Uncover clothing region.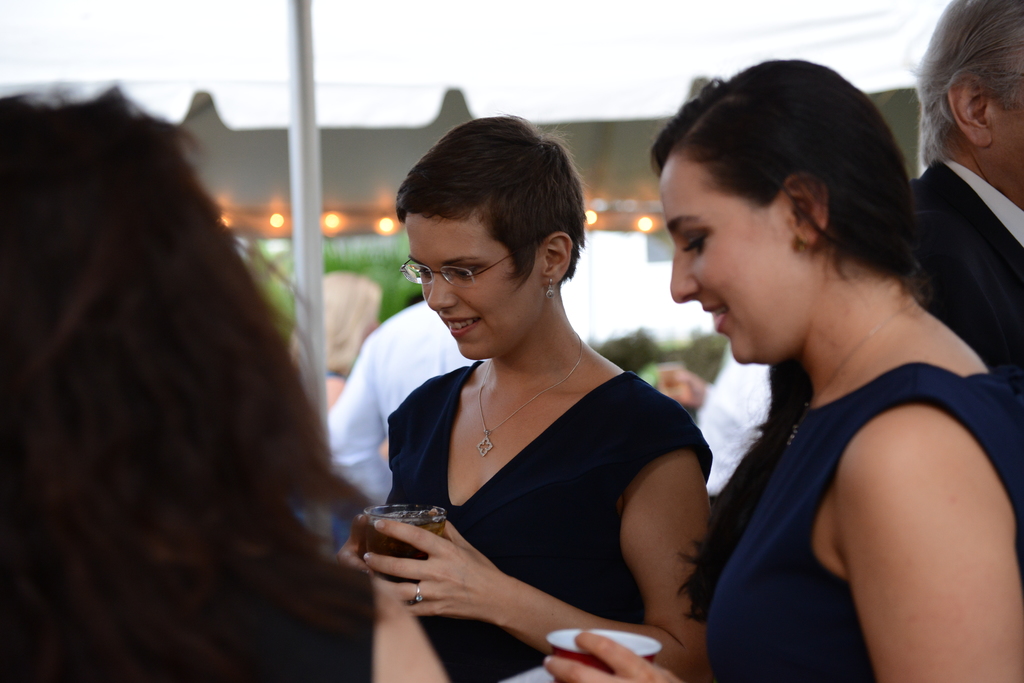
Uncovered: 703:365:1023:682.
